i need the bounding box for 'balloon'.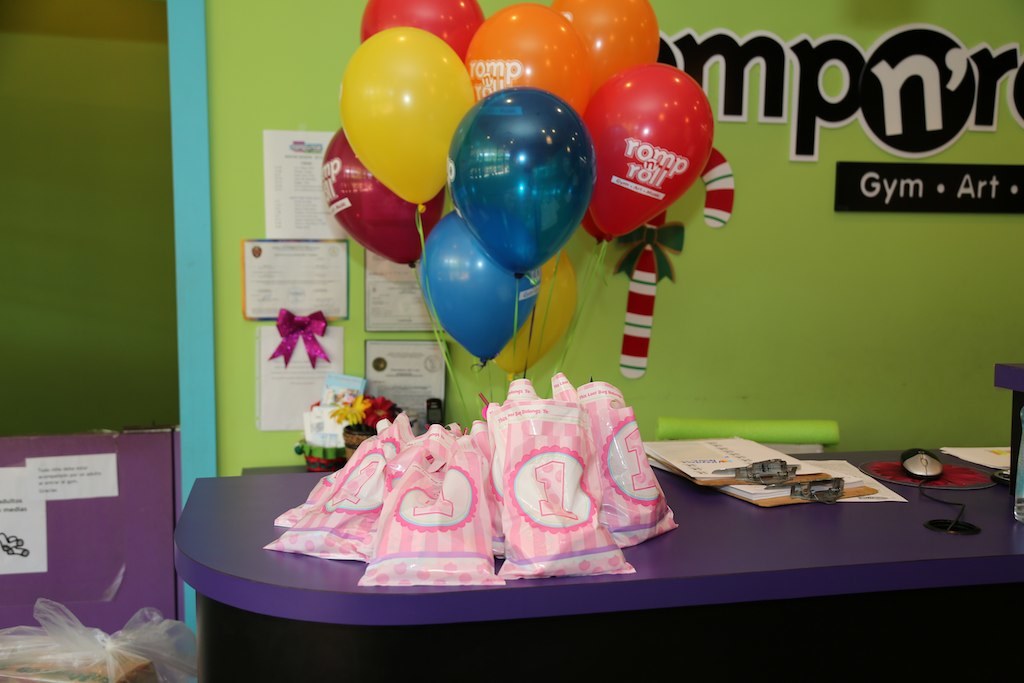
Here it is: rect(421, 212, 540, 370).
